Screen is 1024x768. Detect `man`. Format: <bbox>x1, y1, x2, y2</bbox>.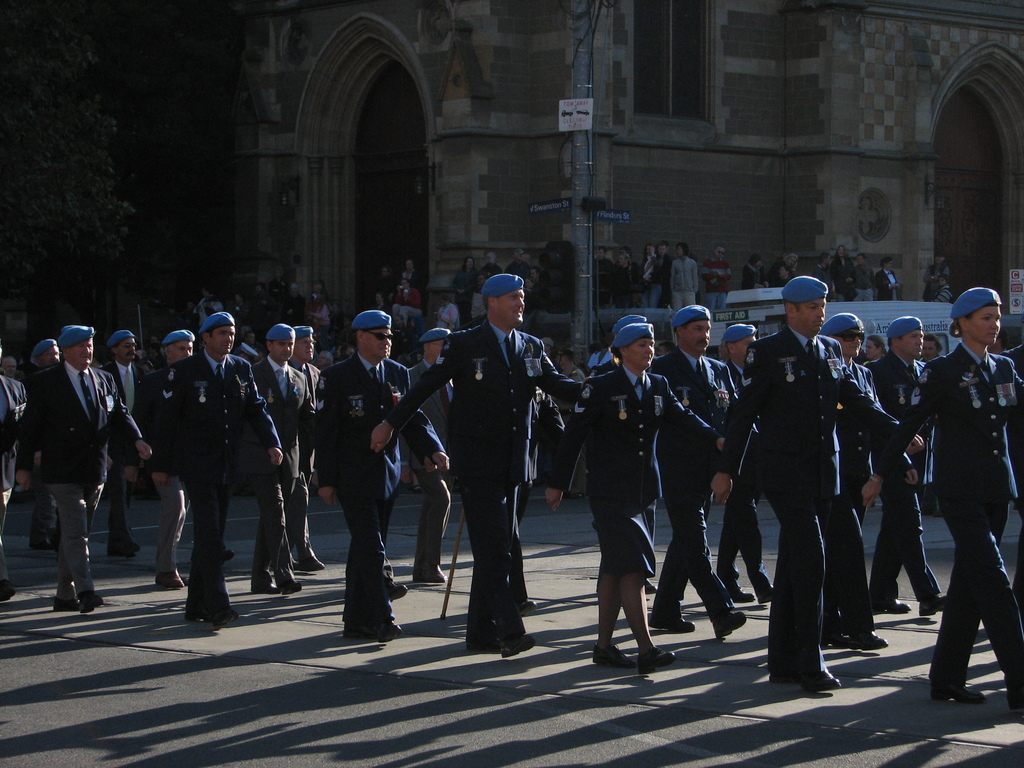
<bbox>232, 323, 310, 598</bbox>.
